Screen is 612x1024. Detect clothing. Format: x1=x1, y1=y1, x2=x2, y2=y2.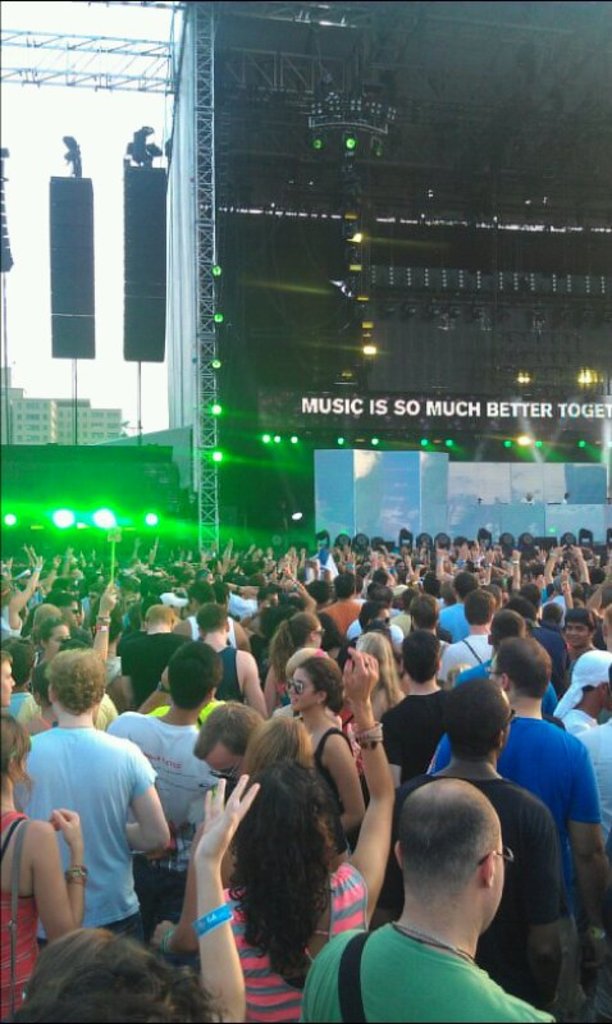
x1=294, y1=911, x2=551, y2=1023.
